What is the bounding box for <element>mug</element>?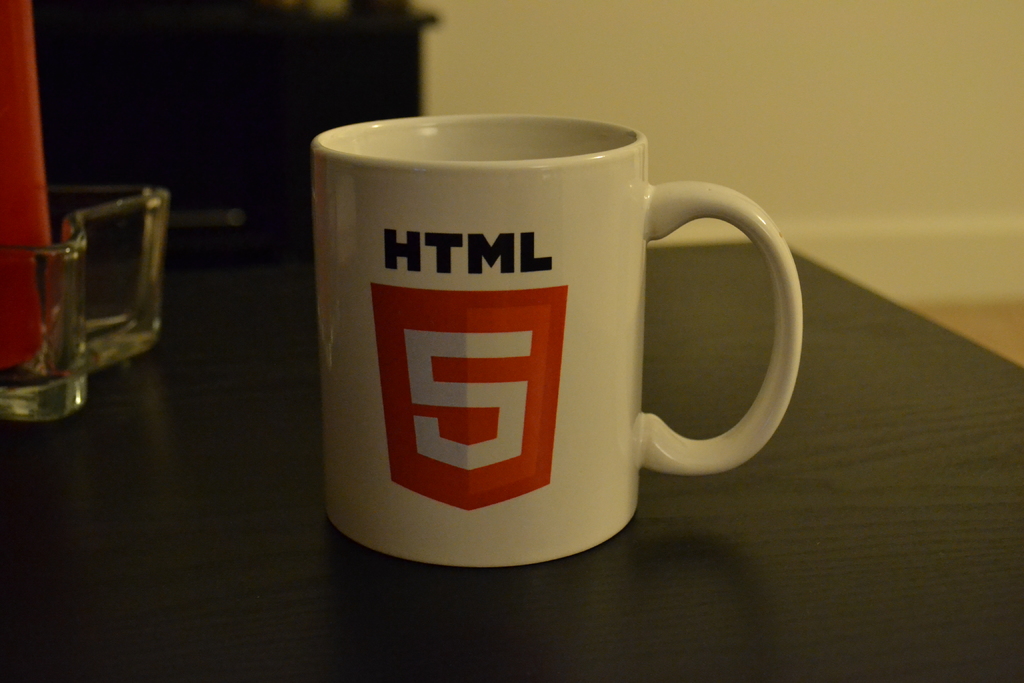
310/111/801/568.
